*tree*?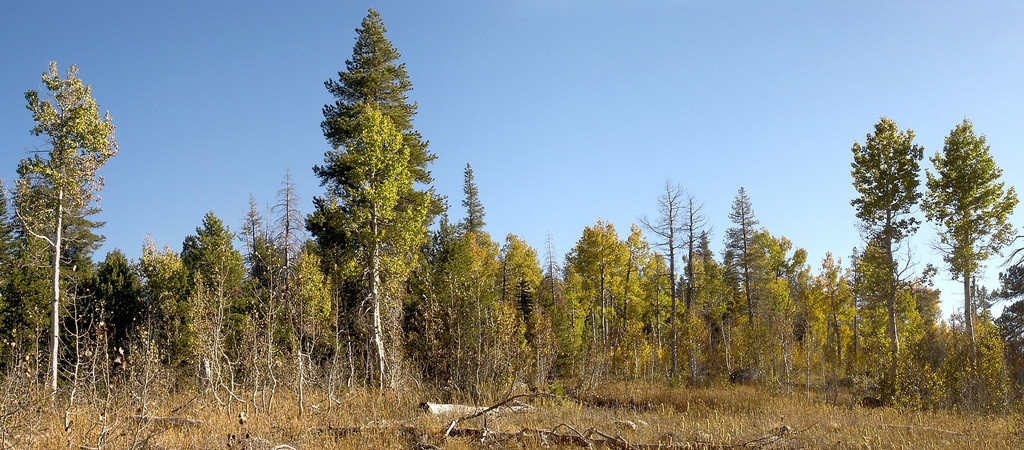
region(804, 243, 845, 396)
